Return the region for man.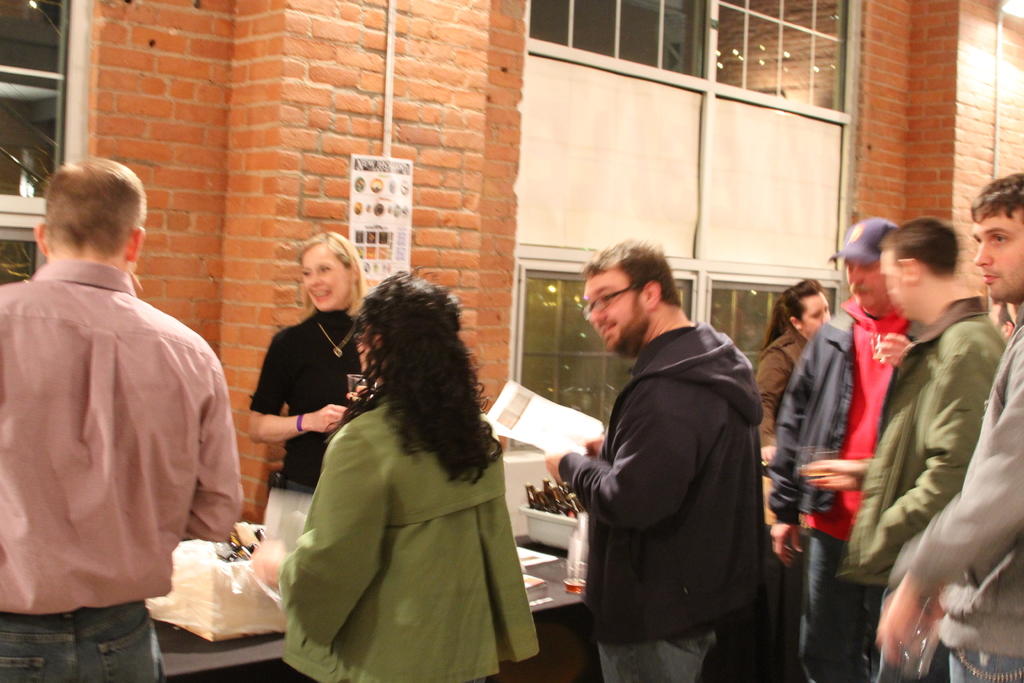
(x1=767, y1=214, x2=922, y2=682).
